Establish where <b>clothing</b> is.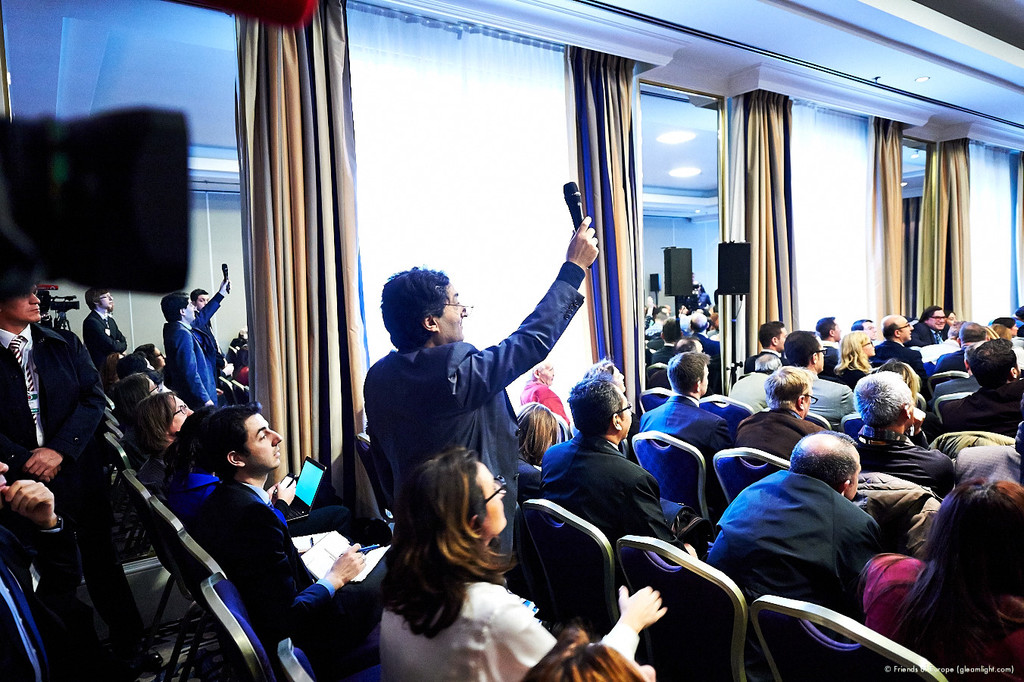
Established at Rect(942, 378, 1023, 430).
